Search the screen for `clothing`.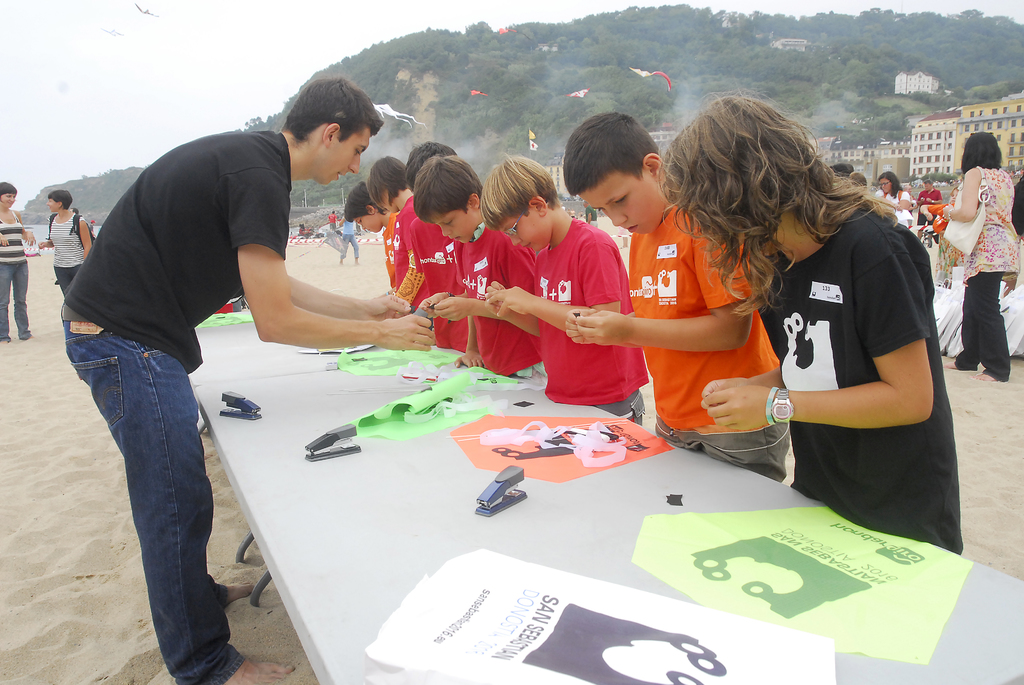
Found at (left=1012, top=172, right=1023, bottom=236).
